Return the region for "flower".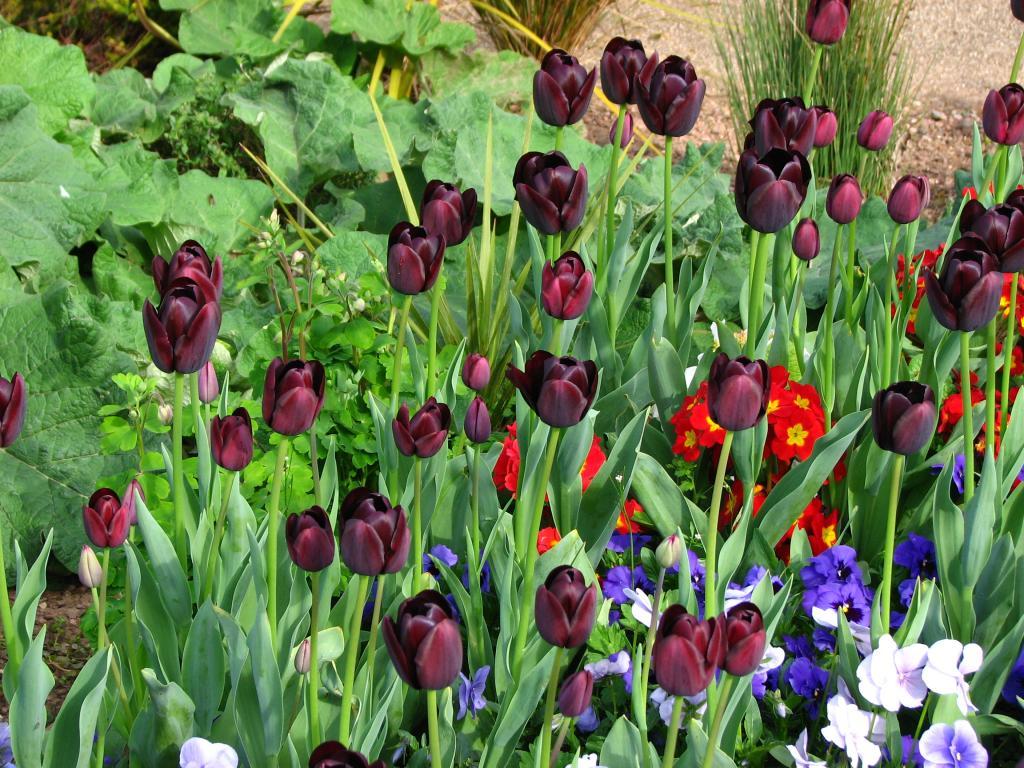
261,359,328,437.
